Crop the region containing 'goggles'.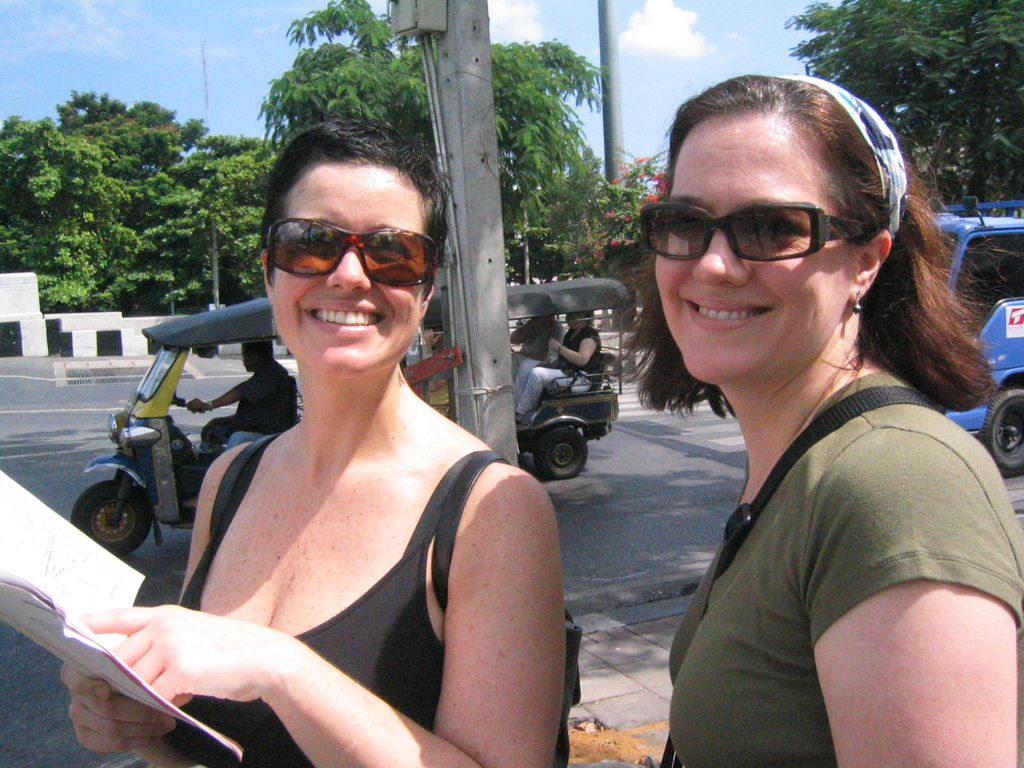
Crop region: {"x1": 626, "y1": 203, "x2": 873, "y2": 261}.
